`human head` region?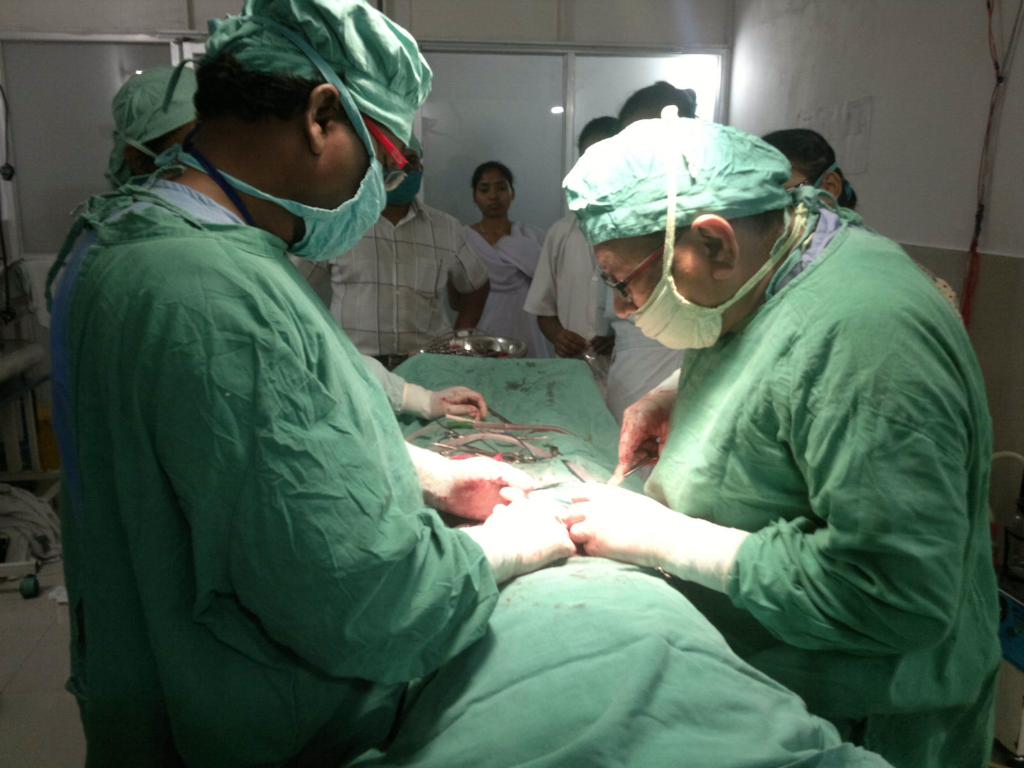
(left=579, top=119, right=620, bottom=159)
